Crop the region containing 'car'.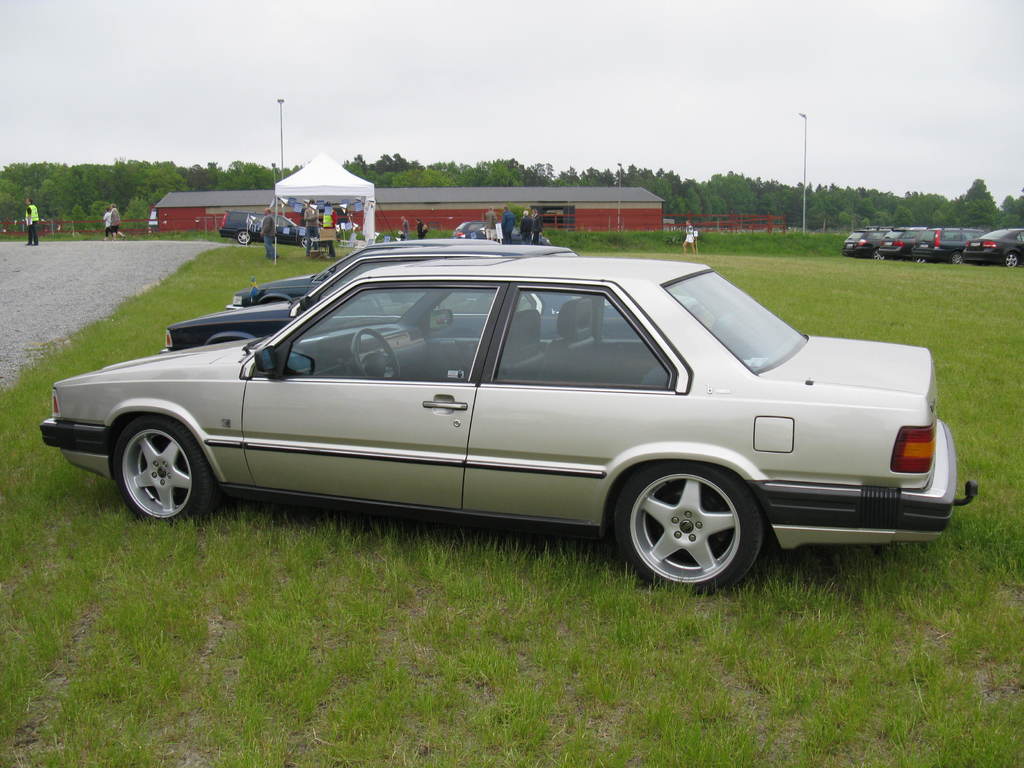
Crop region: [left=36, top=256, right=977, bottom=592].
